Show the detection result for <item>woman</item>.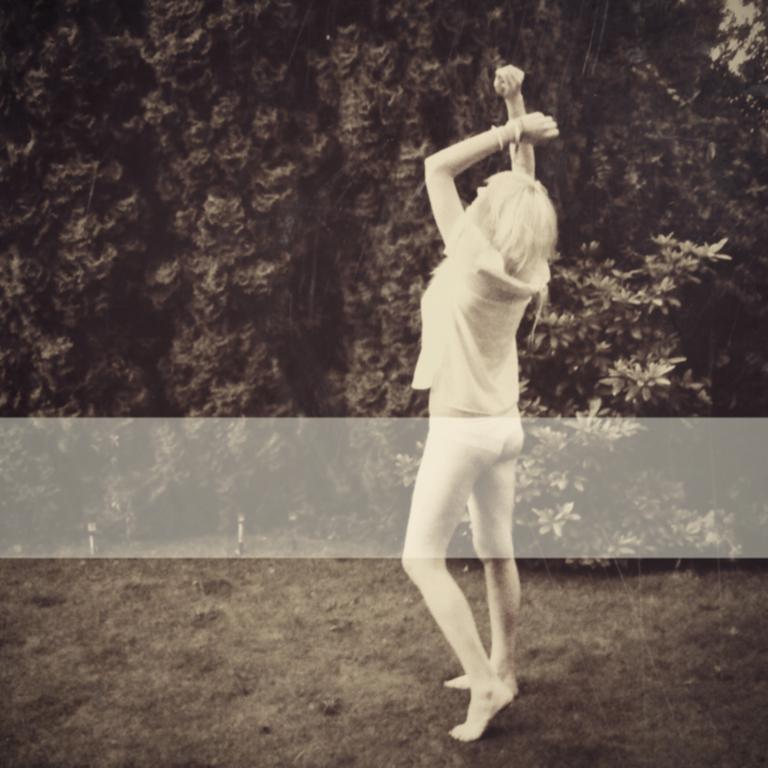
select_region(386, 31, 571, 739).
